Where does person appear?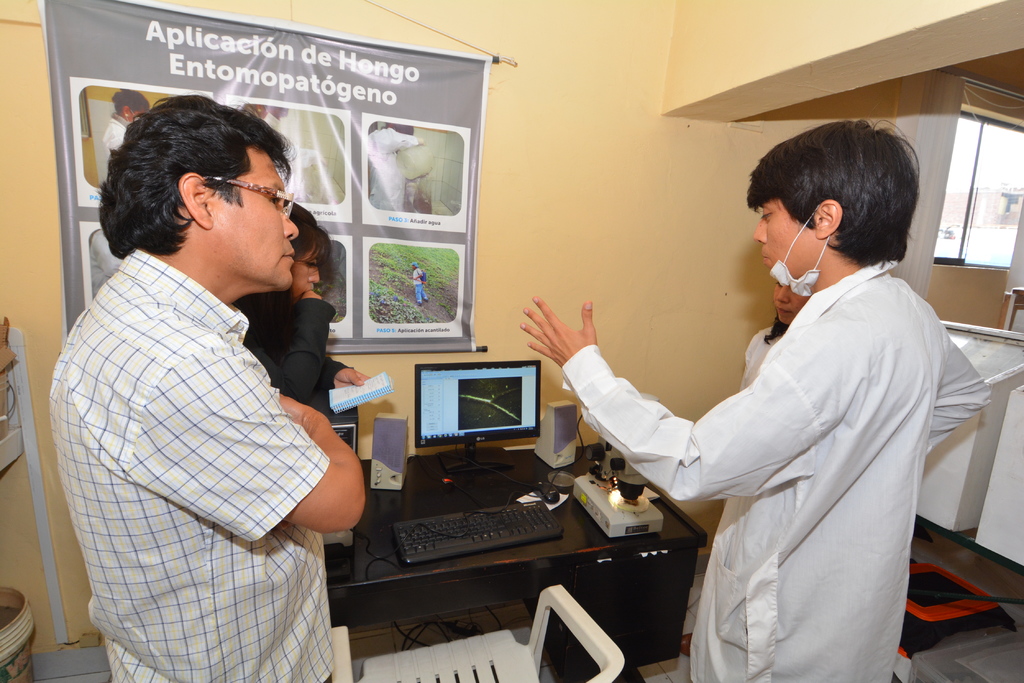
Appears at <region>413, 269, 429, 306</region>.
